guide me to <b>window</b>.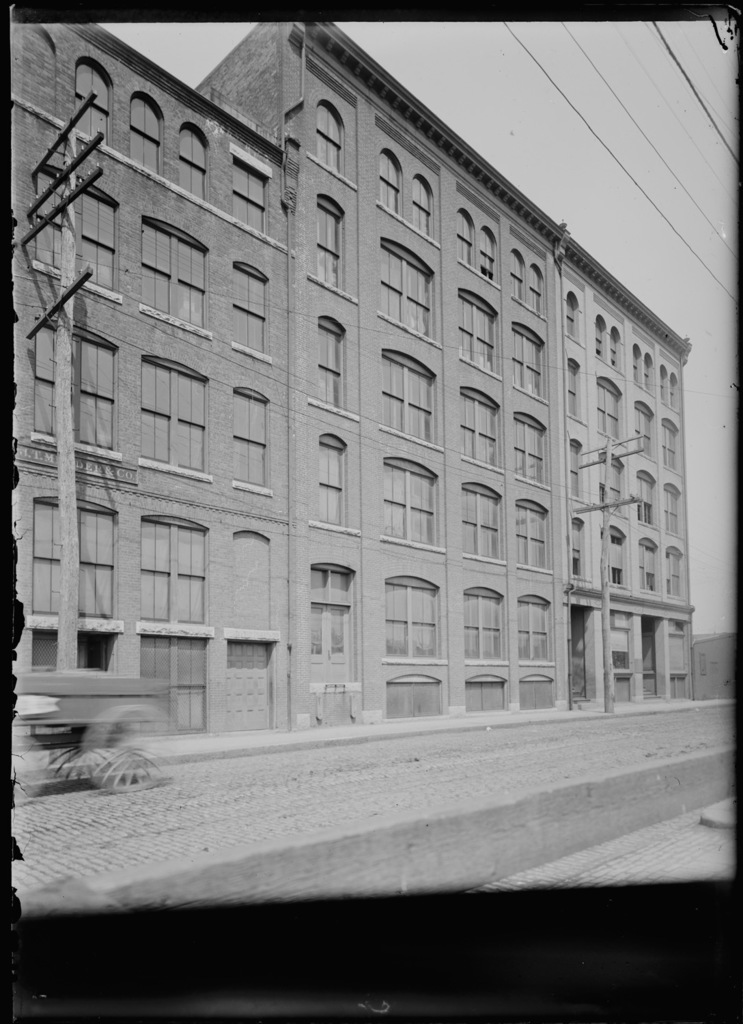
Guidance: l=27, t=166, r=122, b=301.
